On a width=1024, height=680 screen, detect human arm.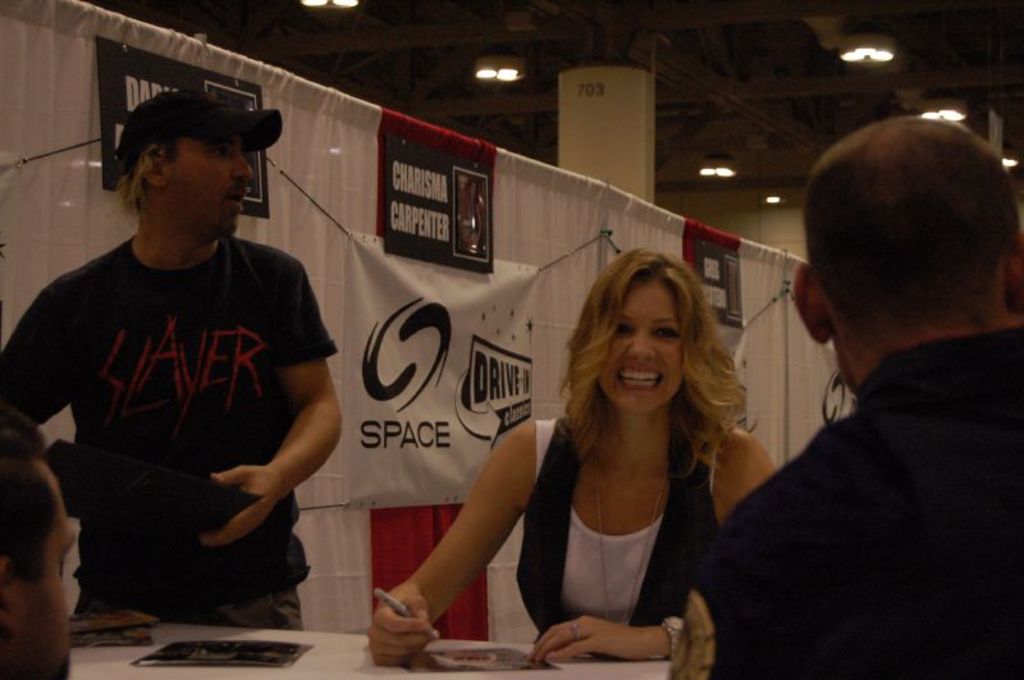
left=197, top=251, right=344, bottom=543.
